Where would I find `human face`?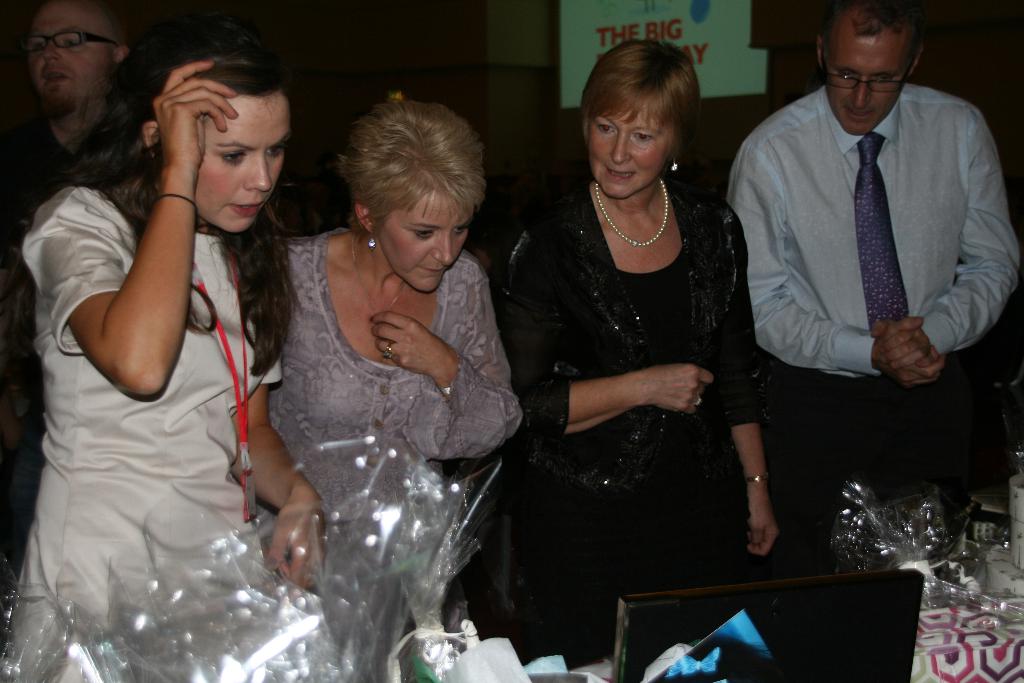
At 29, 2, 115, 115.
